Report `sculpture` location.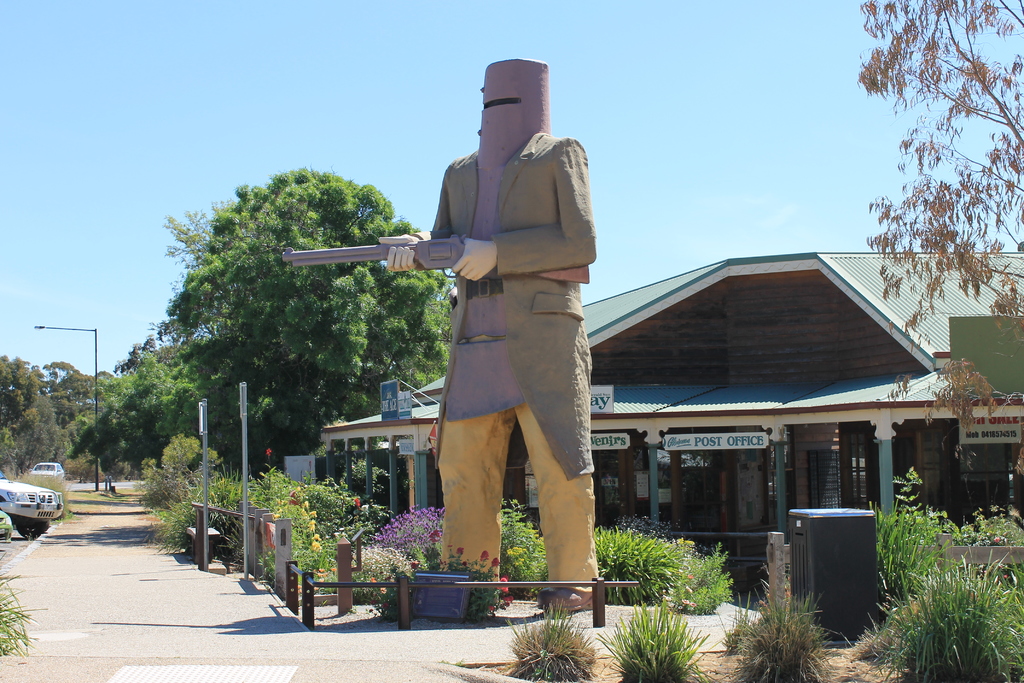
Report: 301, 69, 628, 609.
